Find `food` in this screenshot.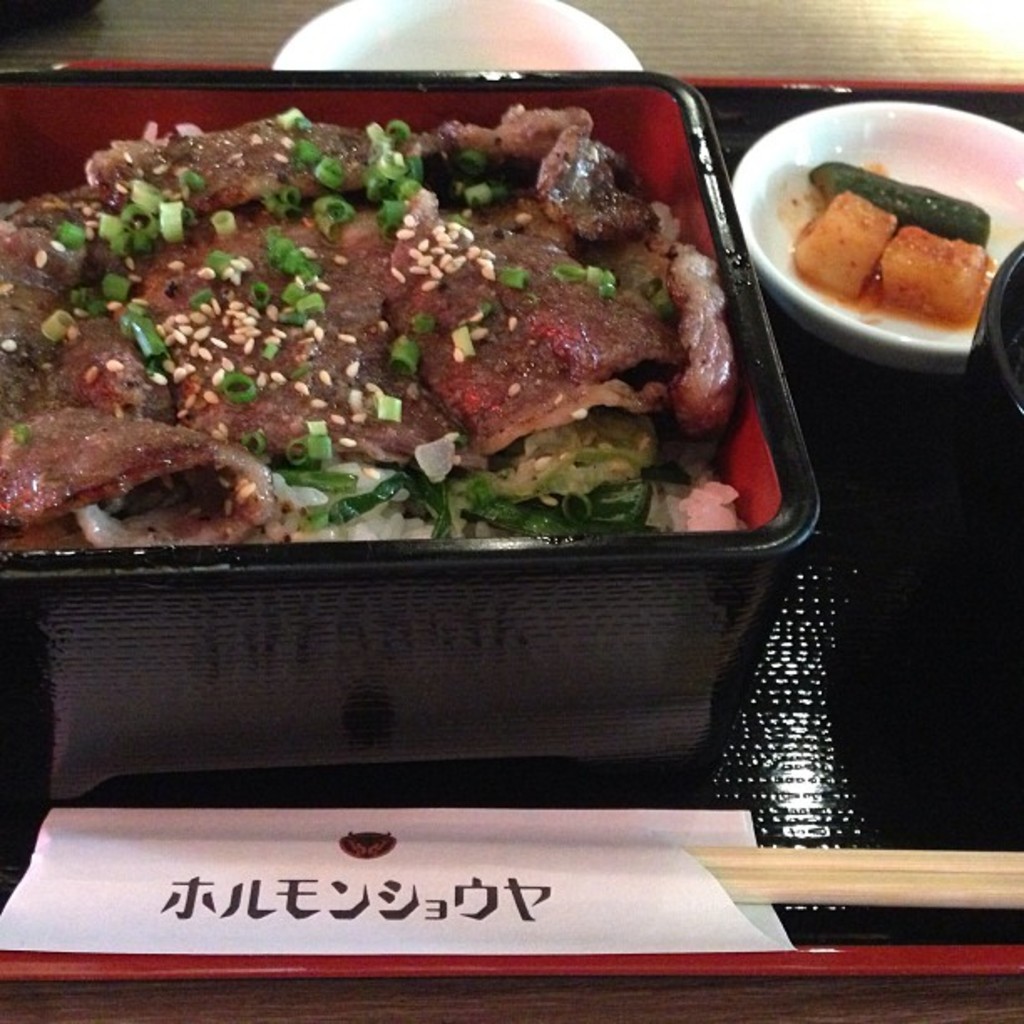
The bounding box for `food` is [left=771, top=149, right=1004, bottom=328].
